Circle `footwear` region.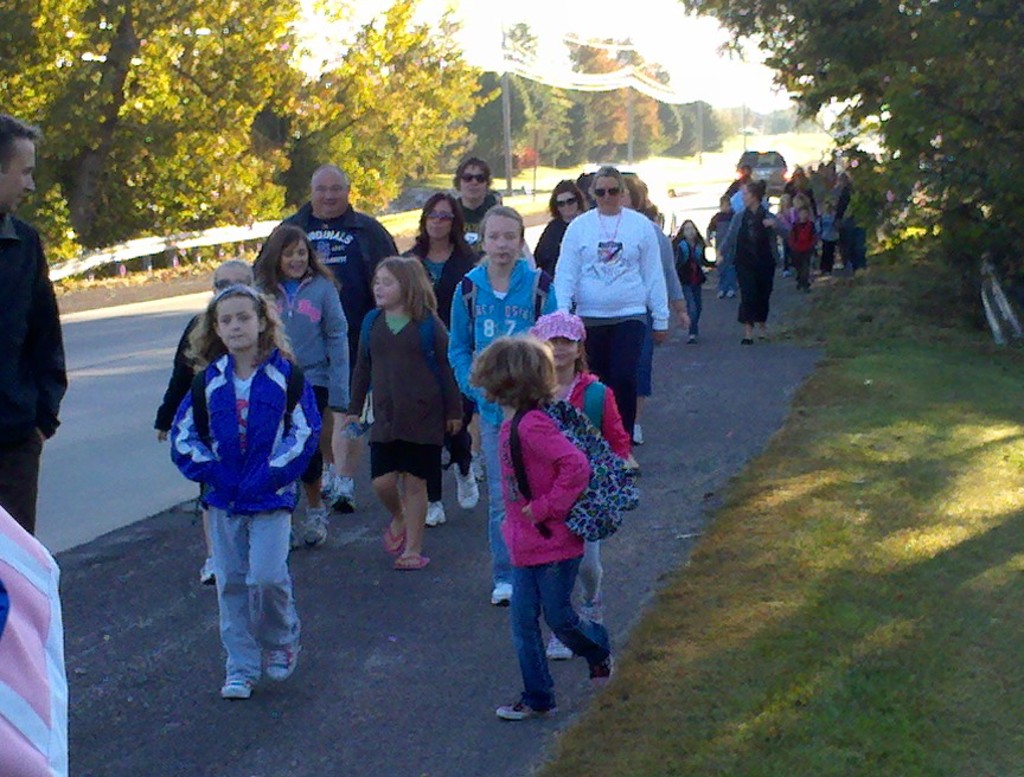
Region: pyautogui.locateOnScreen(385, 522, 410, 552).
